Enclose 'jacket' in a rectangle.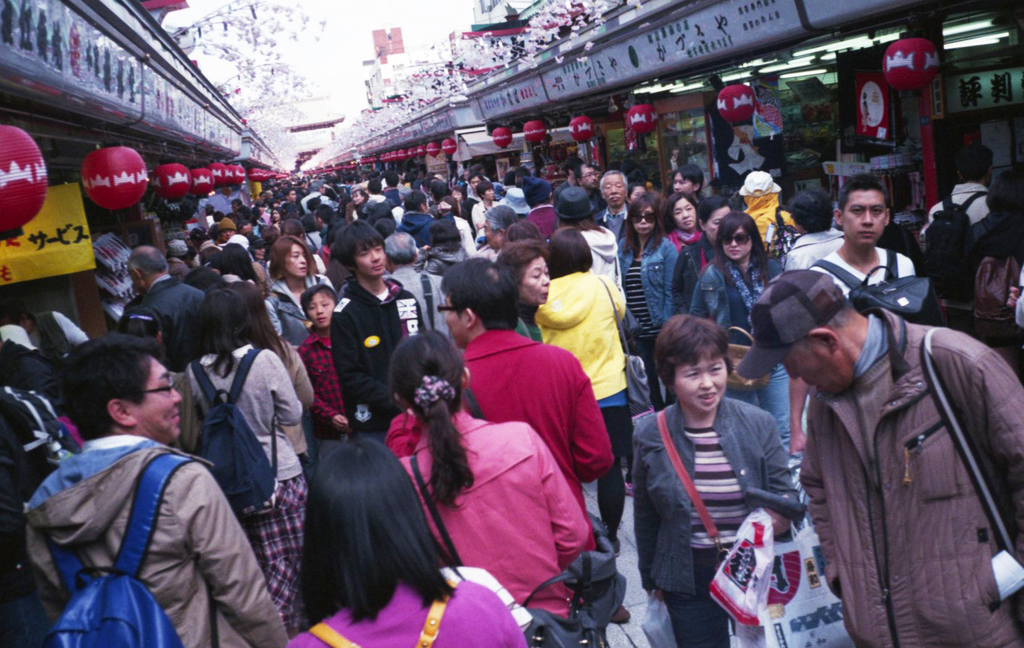
pyautogui.locateOnScreen(253, 273, 319, 377).
